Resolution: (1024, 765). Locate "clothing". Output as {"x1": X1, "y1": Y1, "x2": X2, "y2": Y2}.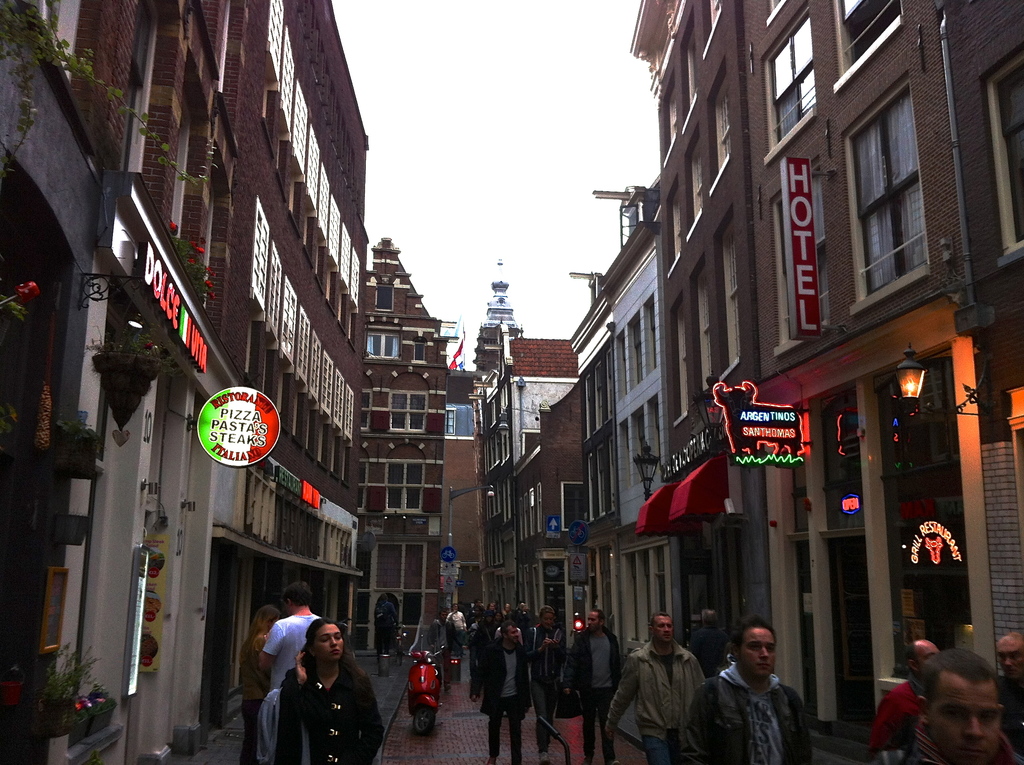
{"x1": 239, "y1": 636, "x2": 271, "y2": 763}.
